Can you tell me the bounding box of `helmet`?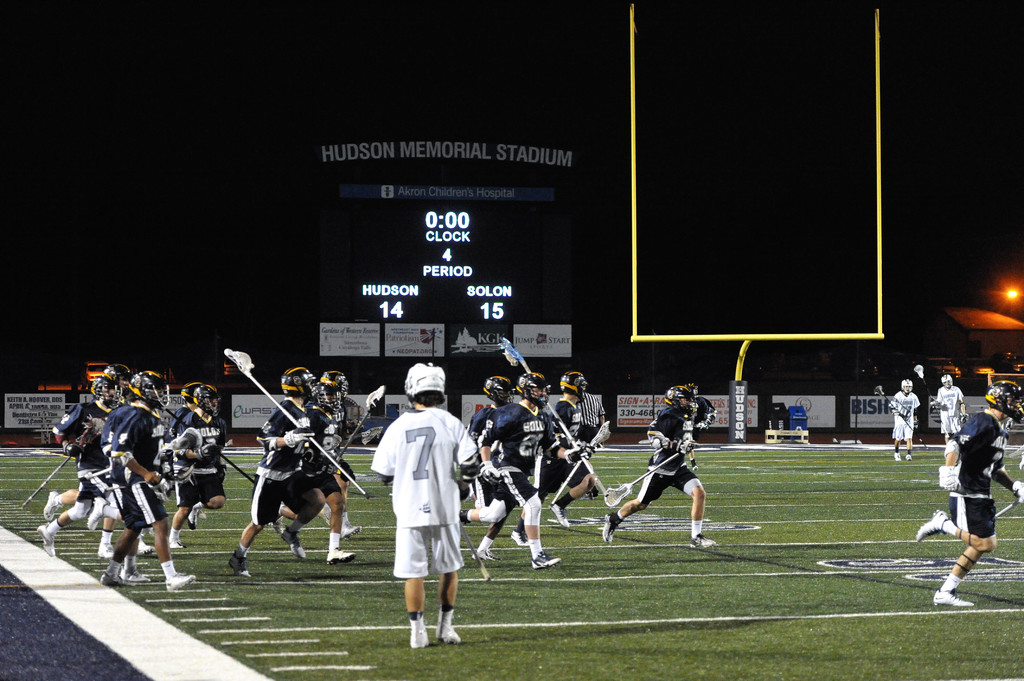
326:366:348:396.
